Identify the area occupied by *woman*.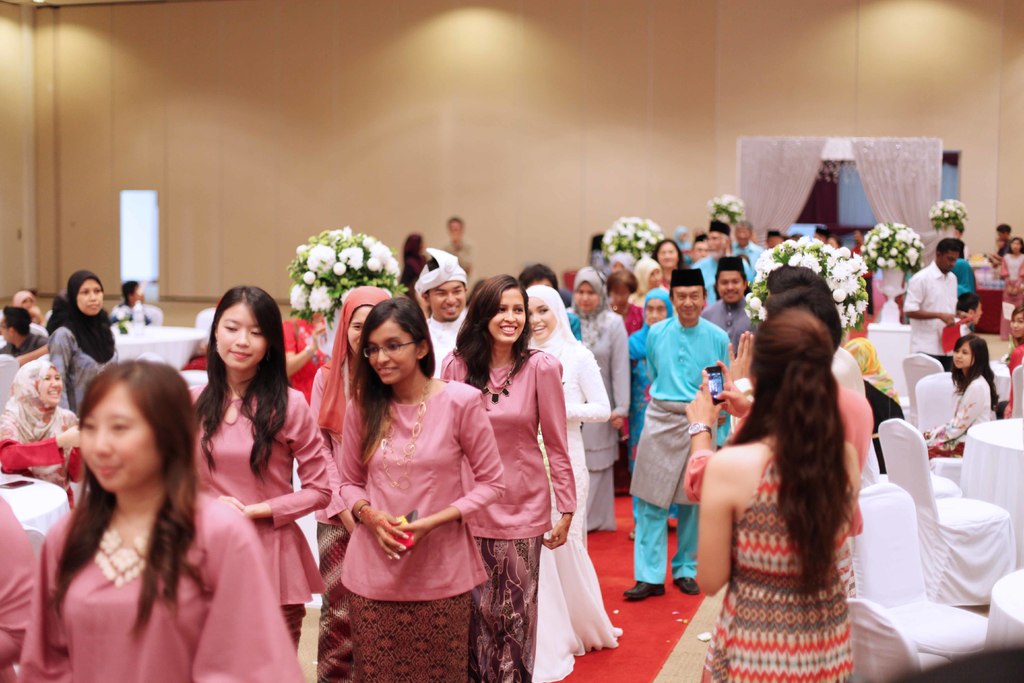
Area: bbox=[39, 268, 128, 414].
